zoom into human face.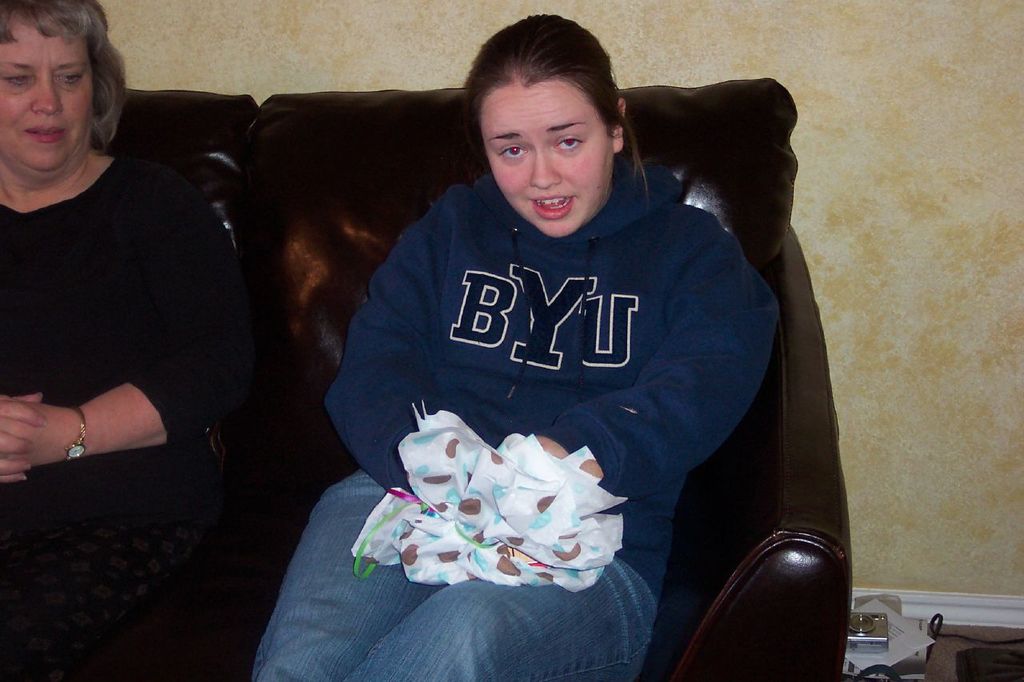
Zoom target: <region>478, 82, 613, 242</region>.
